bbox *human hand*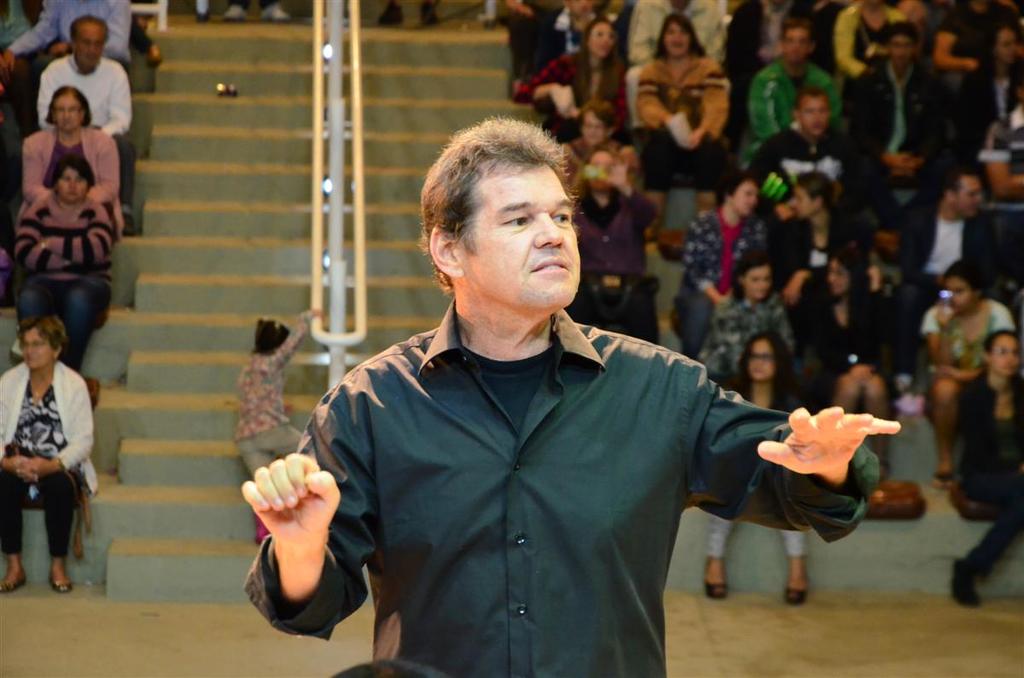
crop(756, 405, 901, 478)
